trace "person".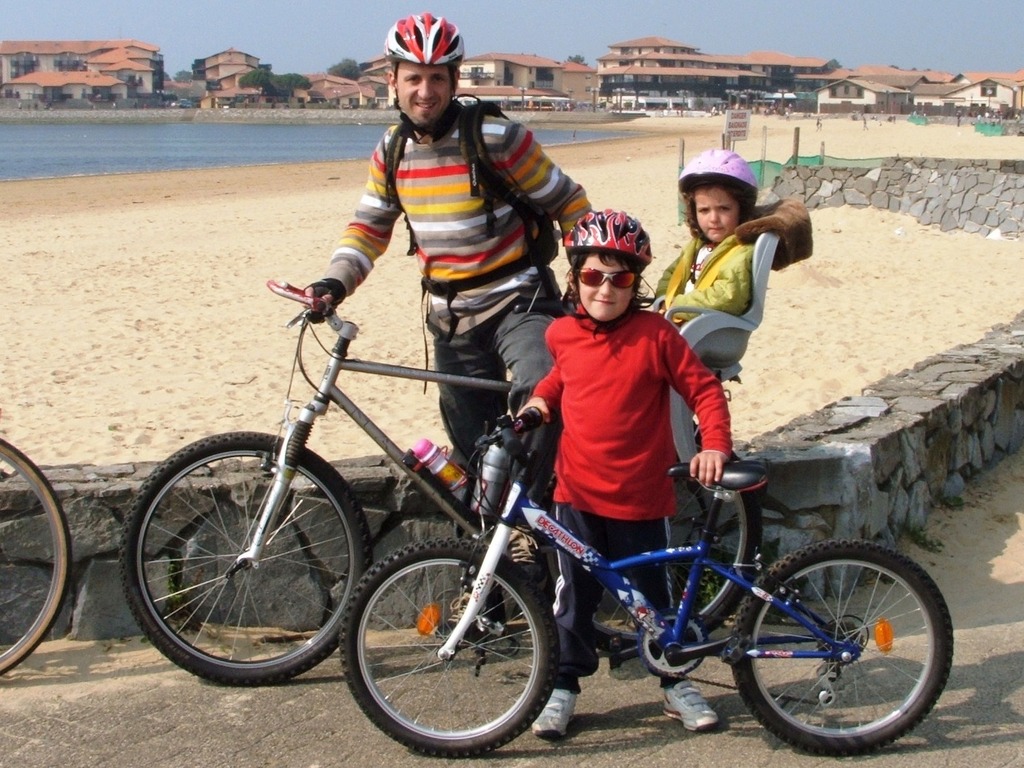
Traced to [305,11,594,641].
